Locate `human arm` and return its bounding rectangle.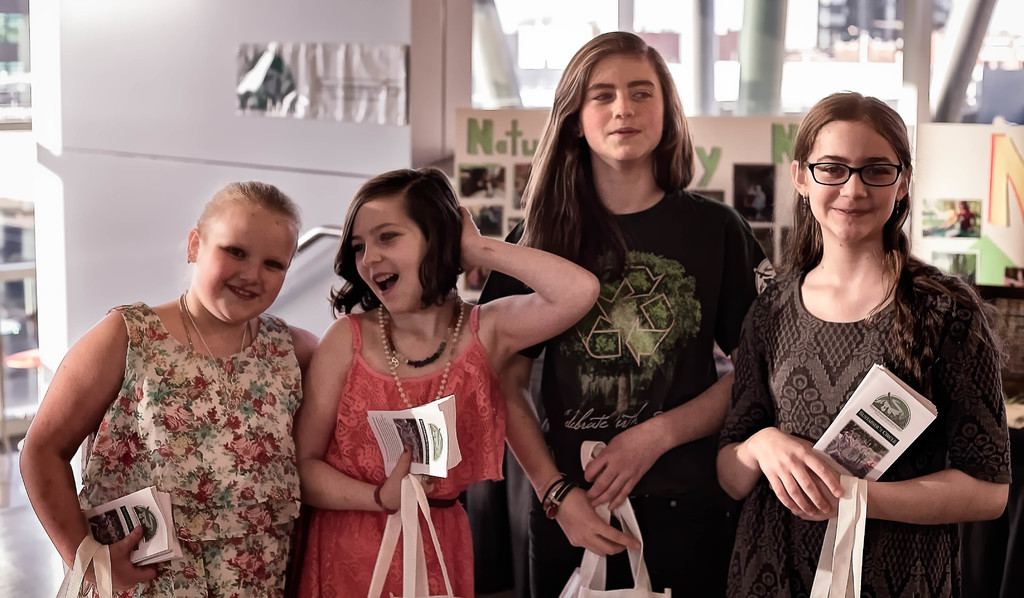
(left=289, top=327, right=321, bottom=373).
